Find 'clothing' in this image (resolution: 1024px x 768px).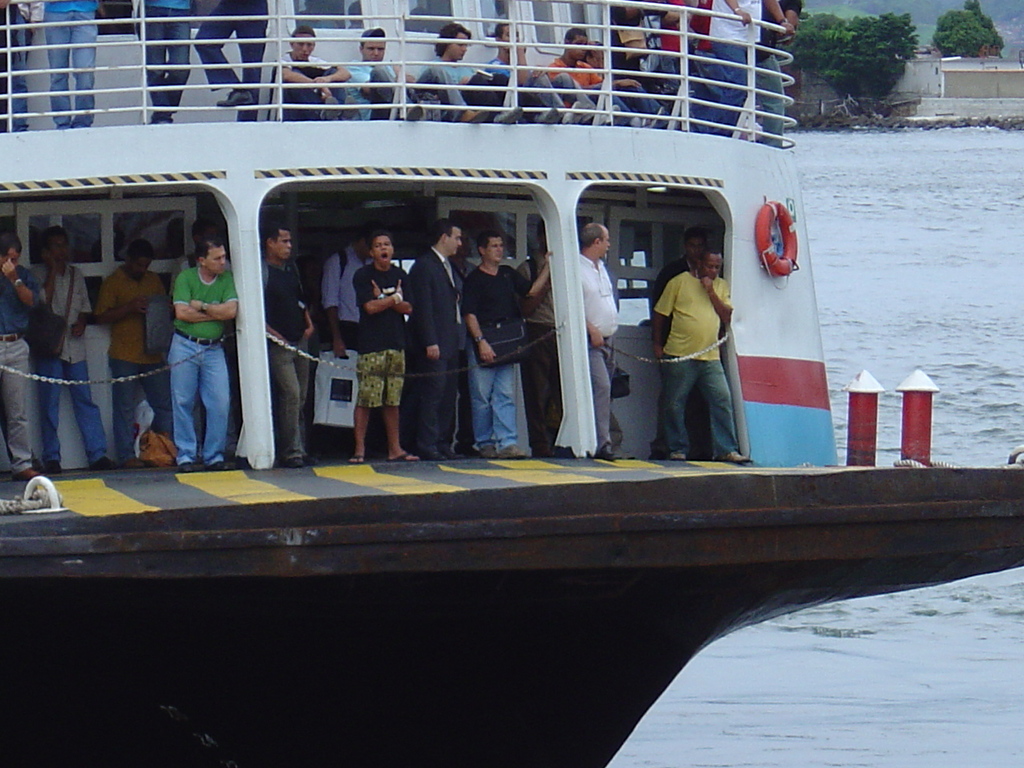
(411,246,455,450).
